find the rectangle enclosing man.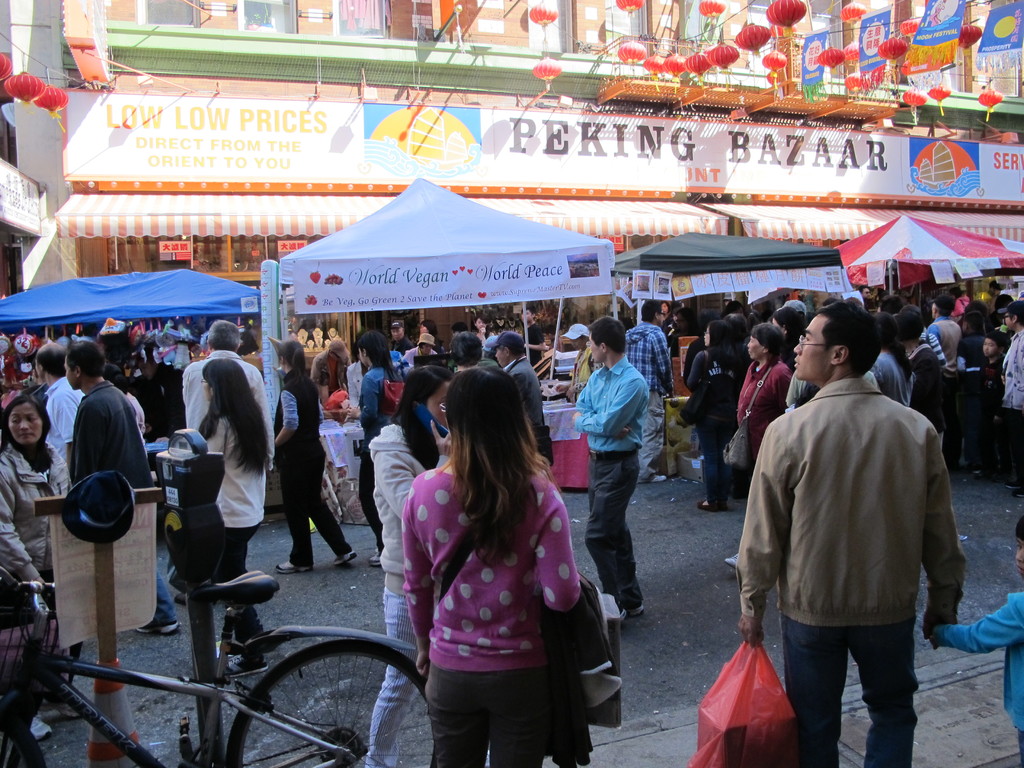
bbox=[732, 300, 957, 761].
